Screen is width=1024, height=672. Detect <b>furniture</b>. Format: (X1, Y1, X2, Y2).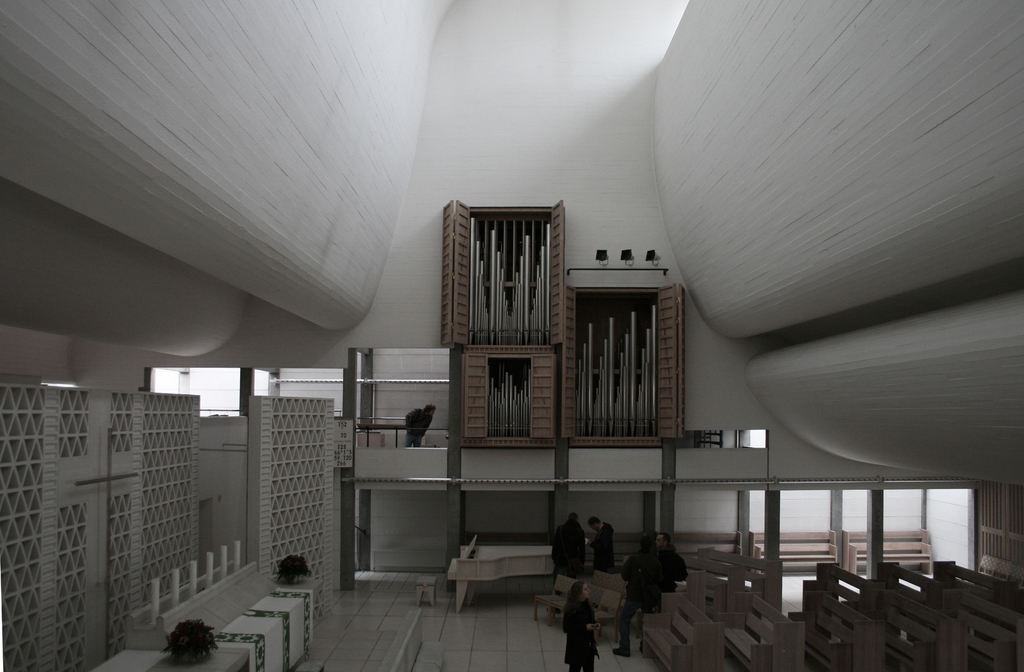
(146, 644, 251, 671).
